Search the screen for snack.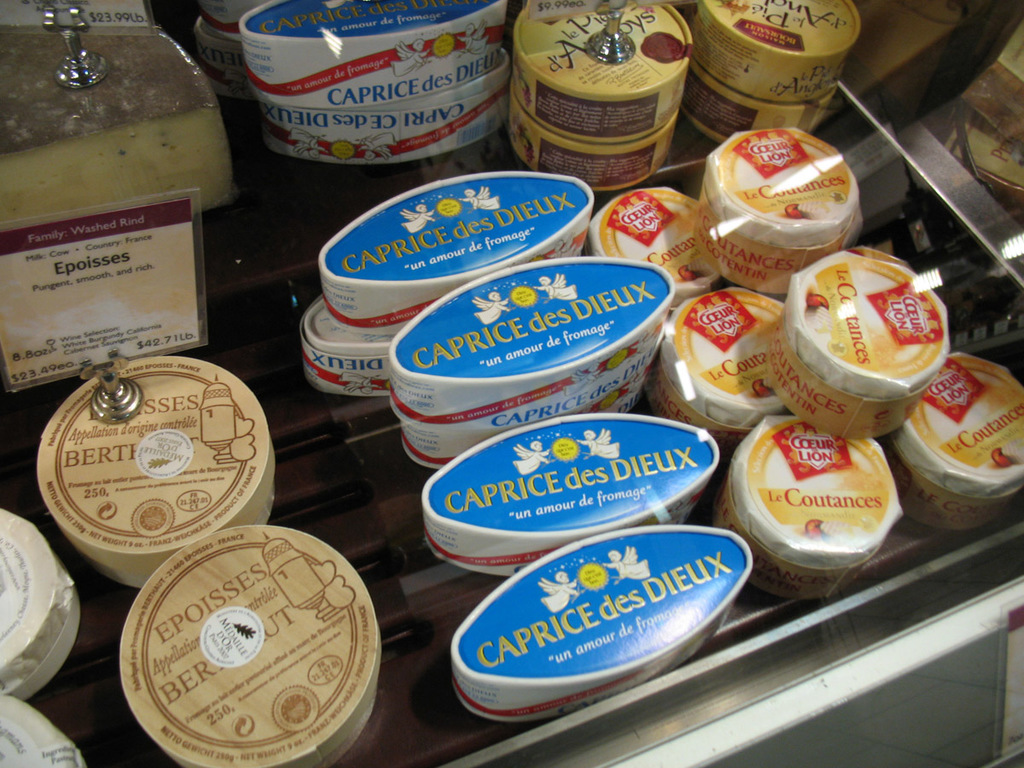
Found at bbox(375, 267, 674, 423).
